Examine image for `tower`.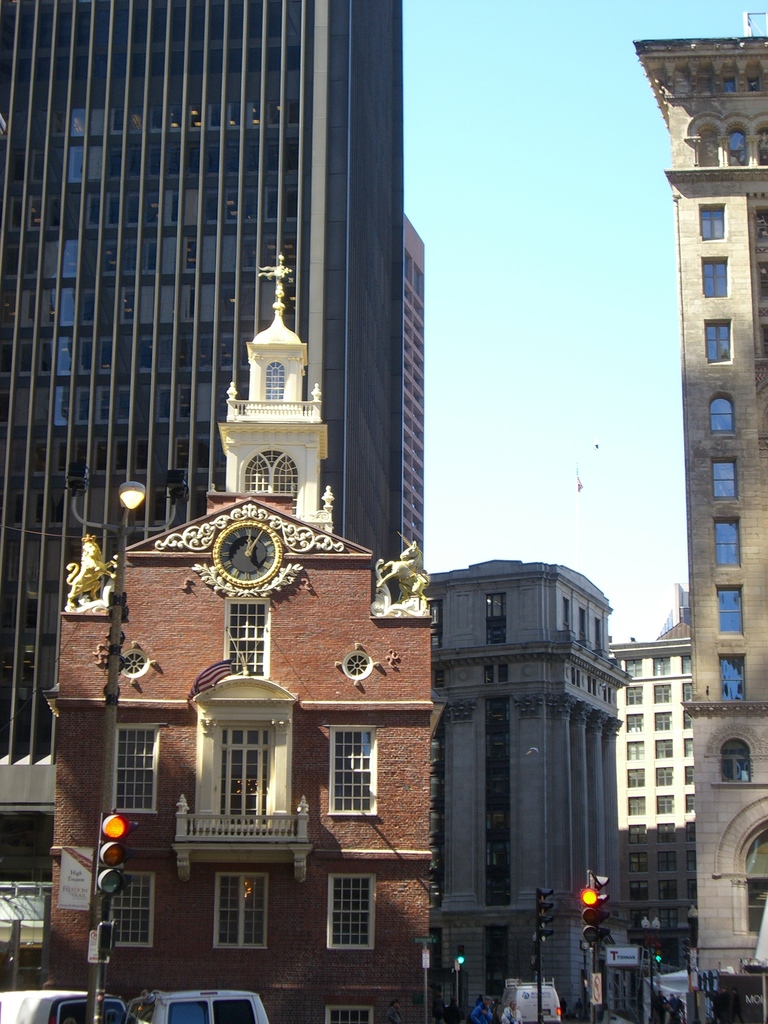
Examination result: 0 0 438 911.
